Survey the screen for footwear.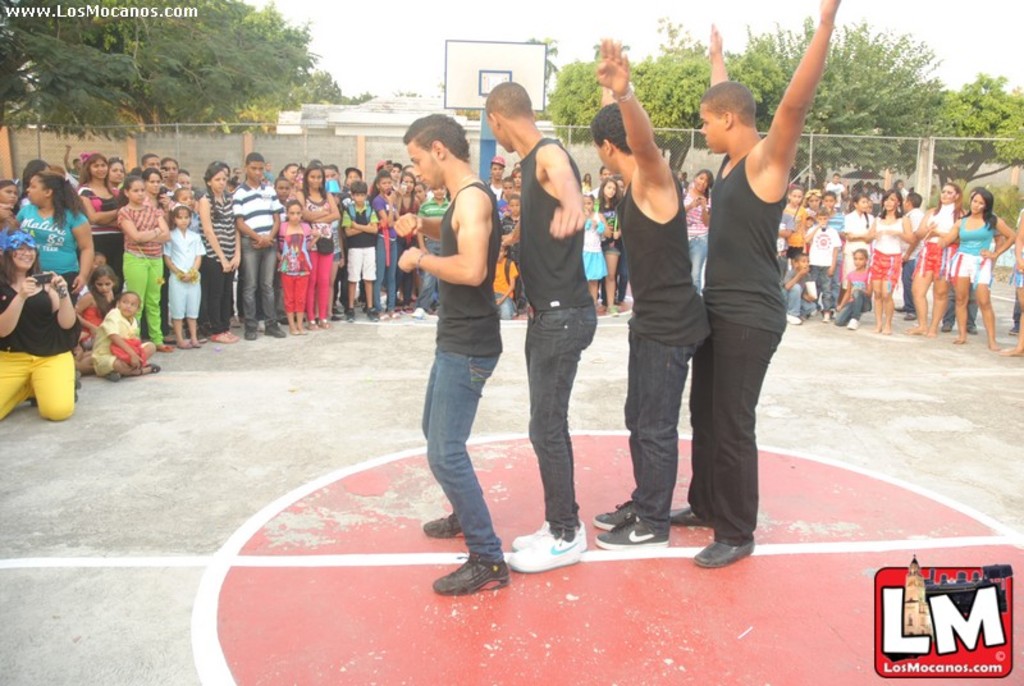
Survey found: (x1=147, y1=362, x2=161, y2=374).
